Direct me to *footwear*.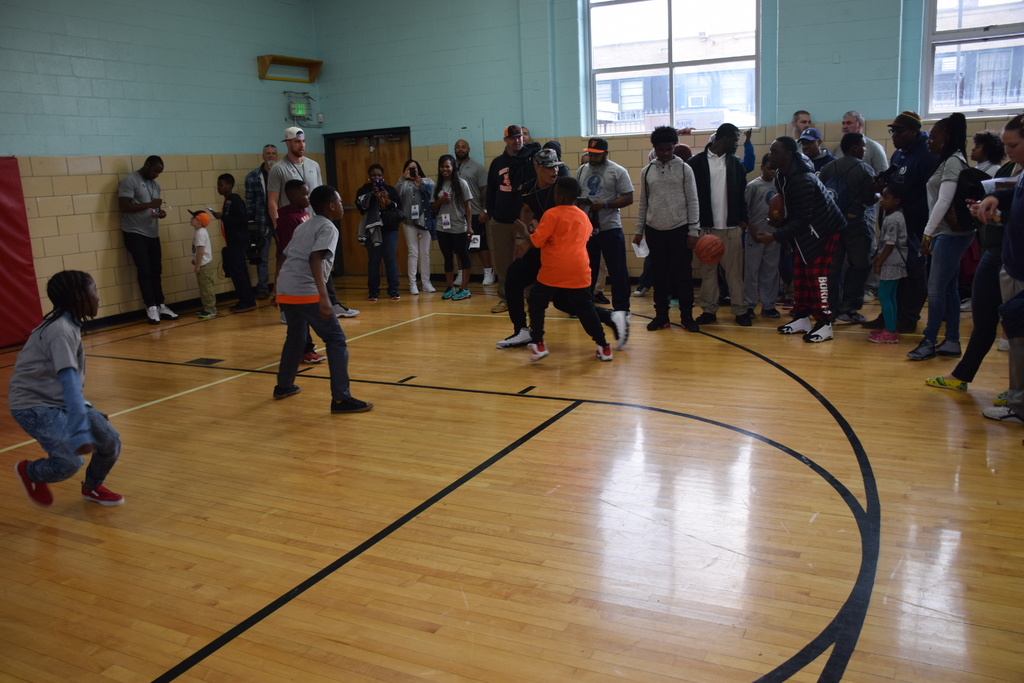
Direction: region(337, 303, 355, 318).
